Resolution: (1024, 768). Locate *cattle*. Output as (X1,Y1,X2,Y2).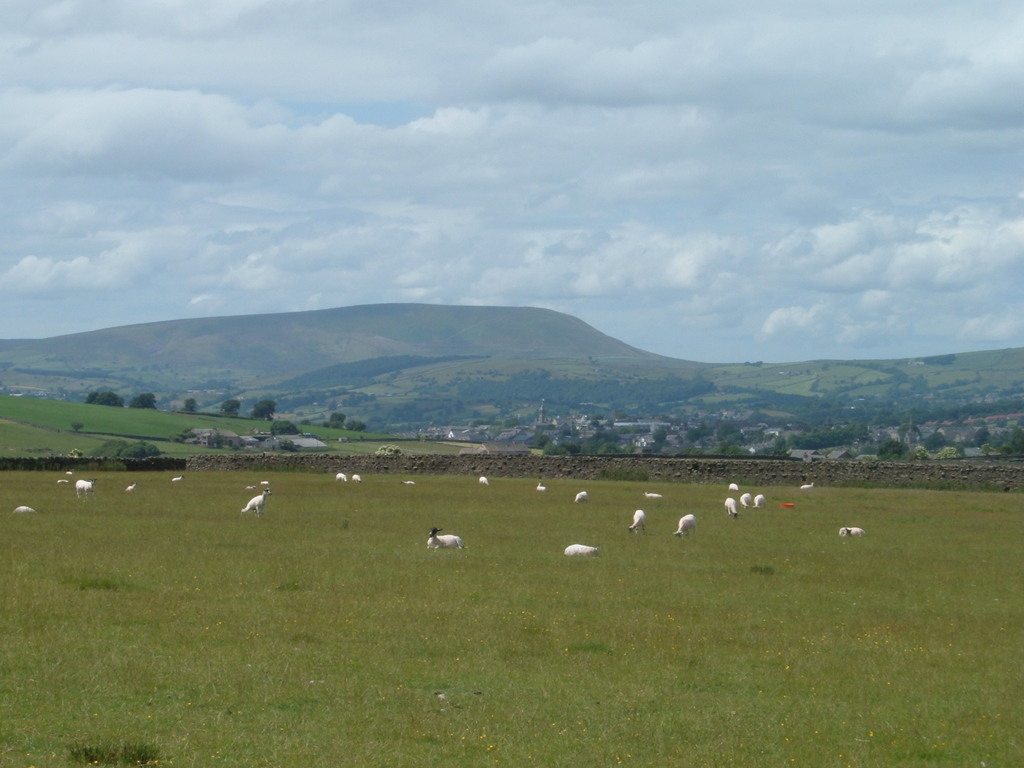
(630,508,645,533).
